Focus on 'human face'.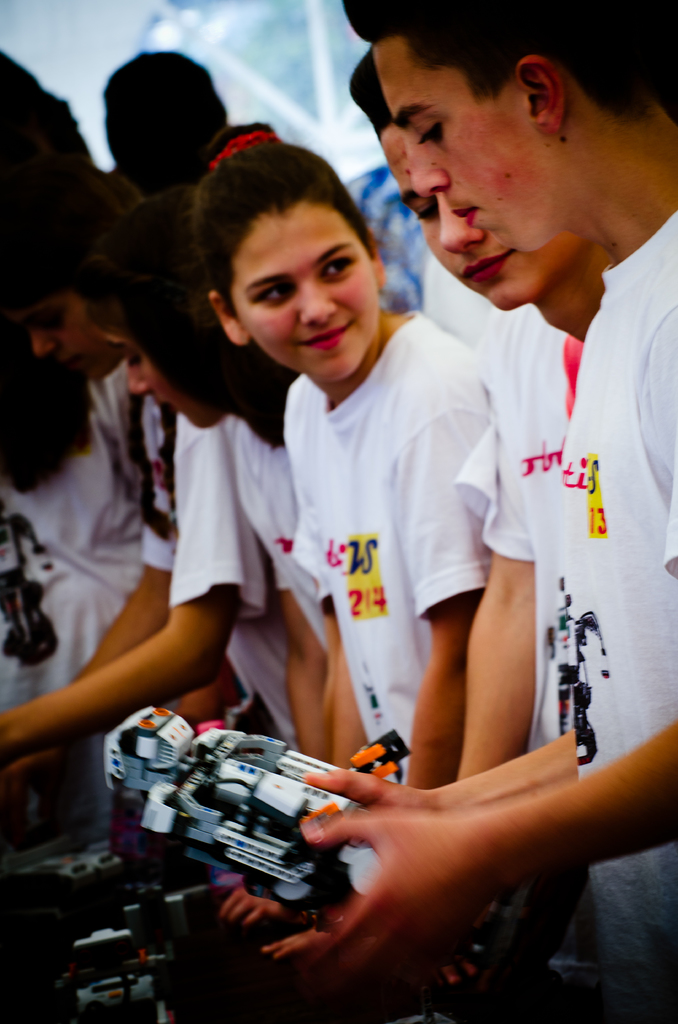
Focused at box(232, 206, 371, 376).
